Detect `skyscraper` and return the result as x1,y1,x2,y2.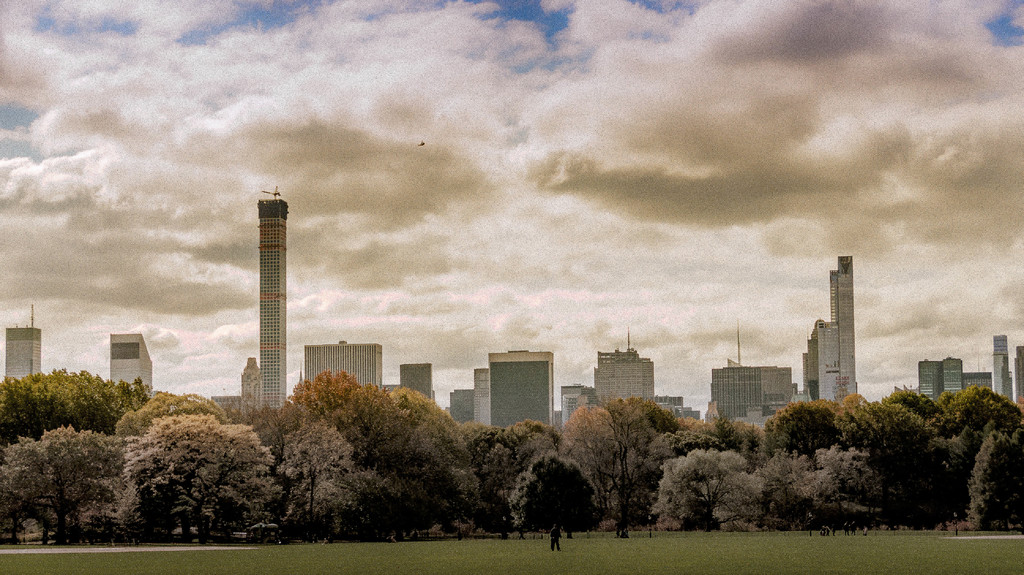
964,370,997,394.
